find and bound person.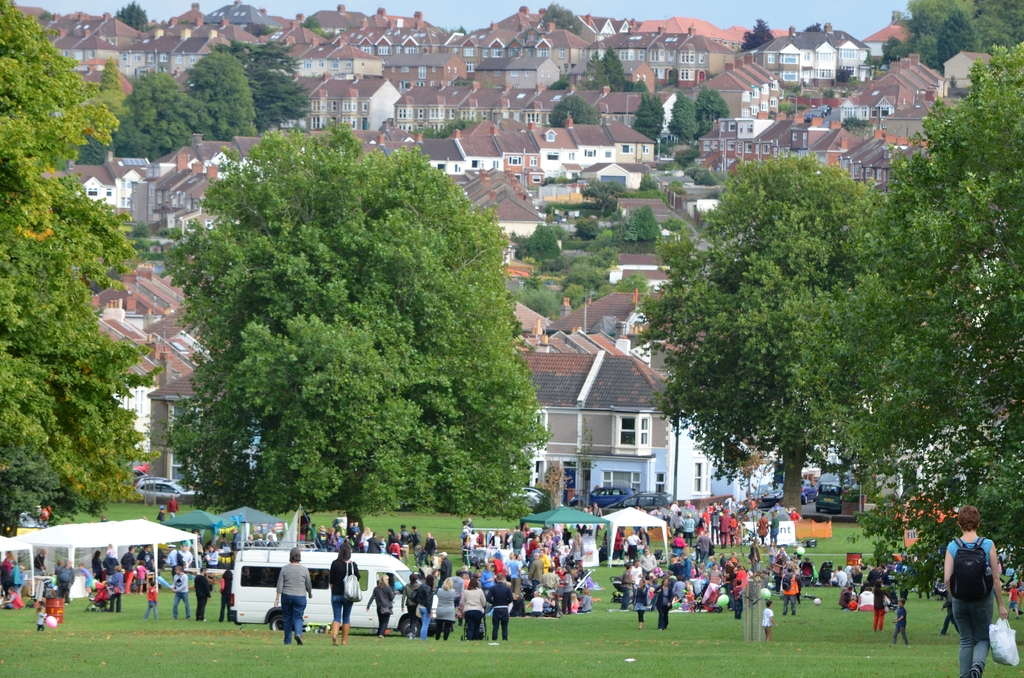
Bound: <bbox>423, 531, 437, 566</bbox>.
